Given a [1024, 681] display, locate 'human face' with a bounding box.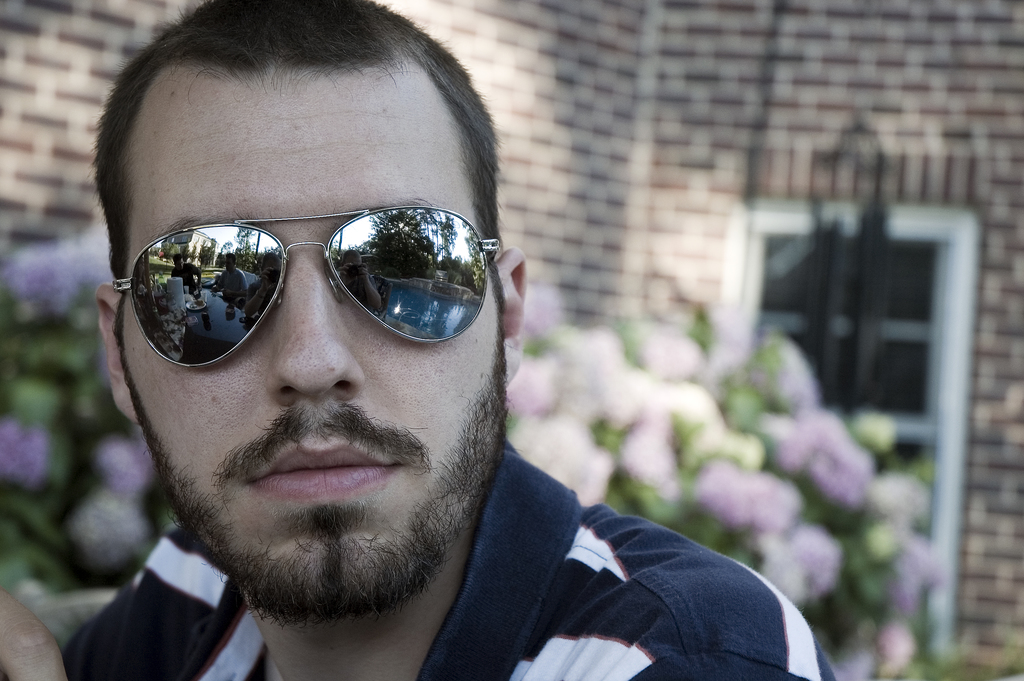
Located: [x1=117, y1=62, x2=511, y2=610].
